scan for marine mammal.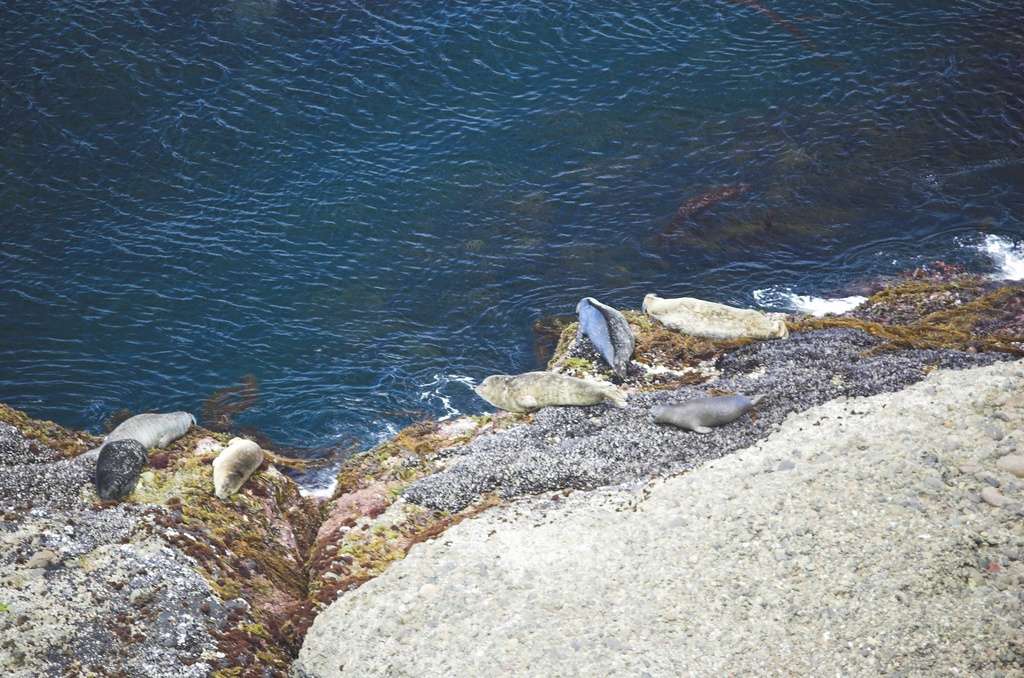
Scan result: 82:412:205:457.
